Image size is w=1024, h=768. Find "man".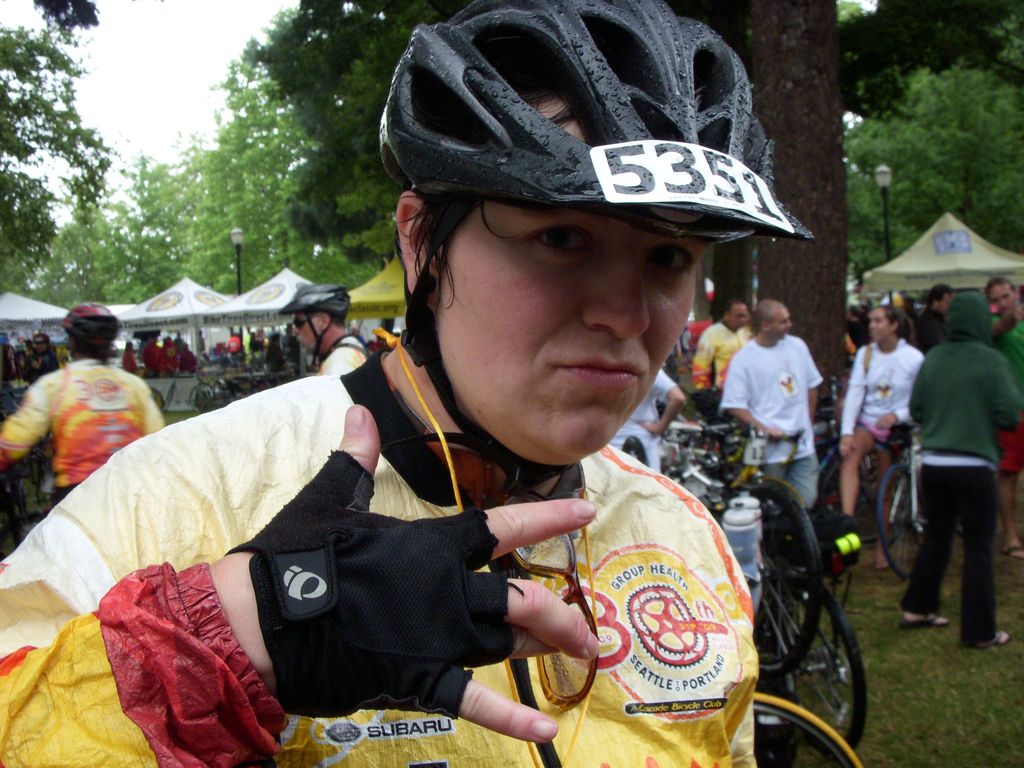
locate(20, 338, 37, 358).
